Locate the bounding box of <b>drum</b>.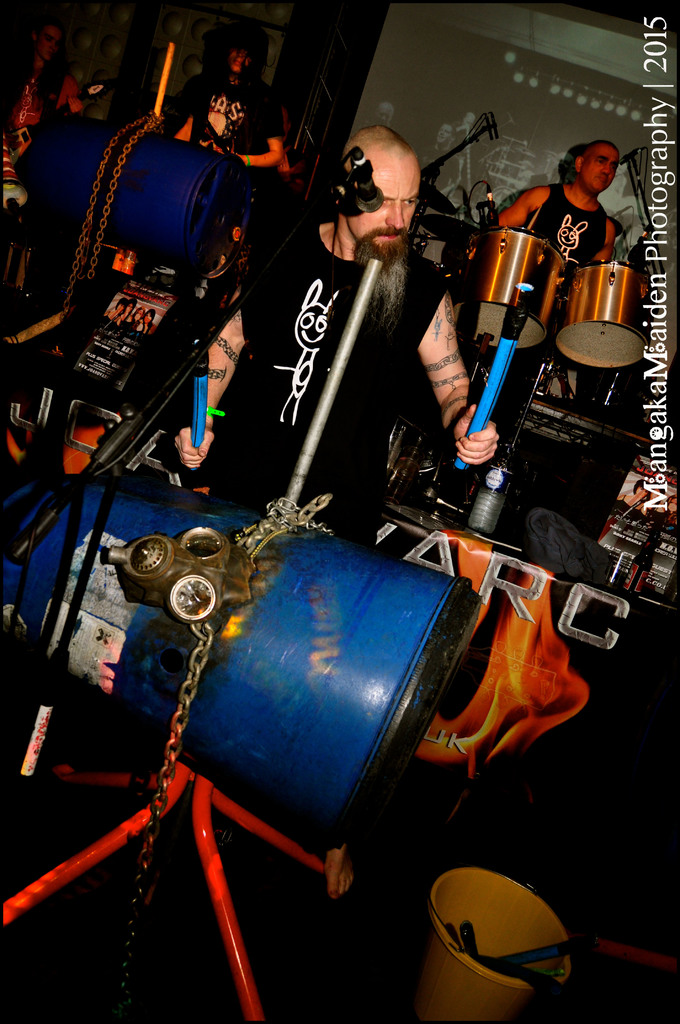
Bounding box: pyautogui.locateOnScreen(454, 227, 566, 349).
